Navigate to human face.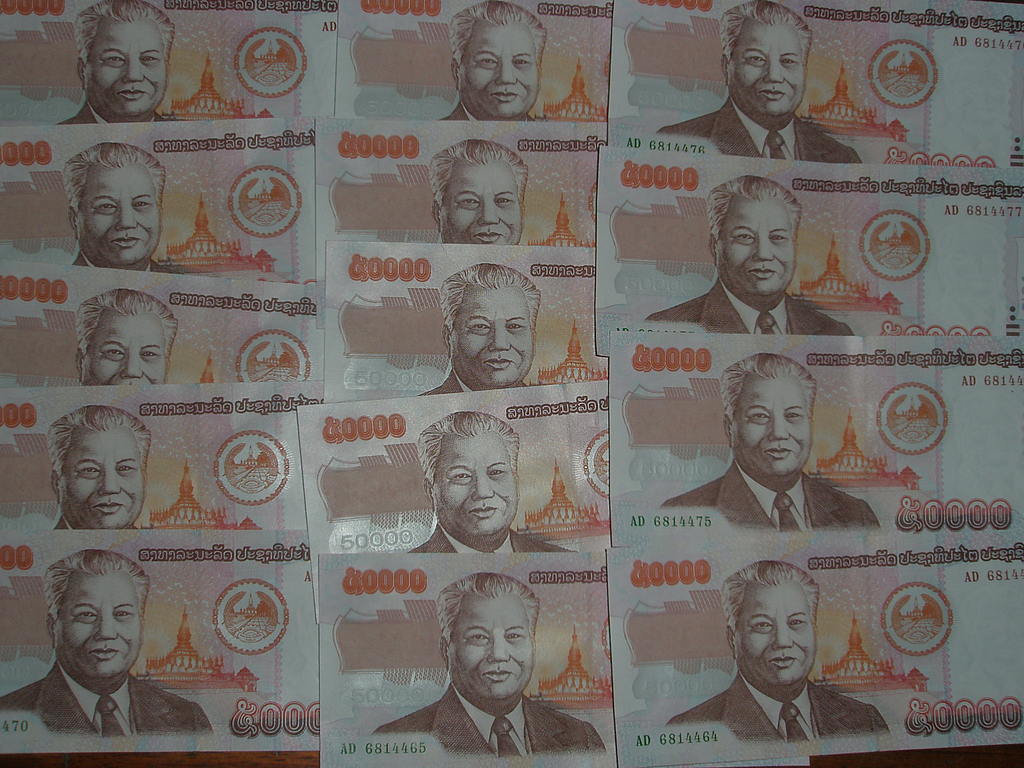
Navigation target: locate(732, 372, 813, 487).
